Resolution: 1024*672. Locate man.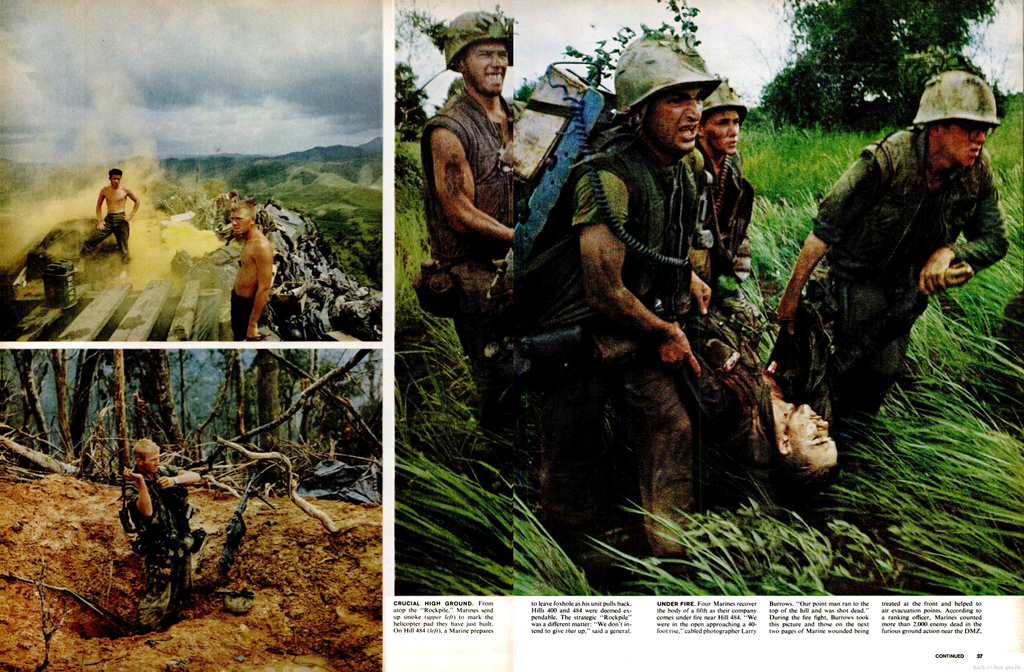
{"x1": 517, "y1": 31, "x2": 717, "y2": 580}.
